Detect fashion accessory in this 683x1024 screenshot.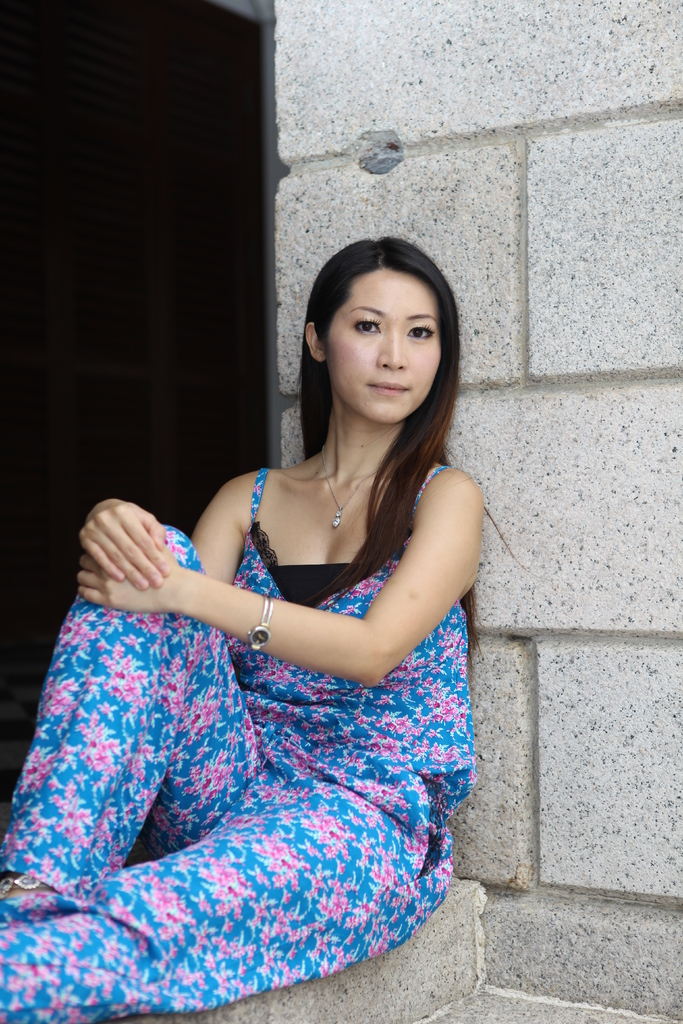
Detection: rect(315, 444, 377, 529).
